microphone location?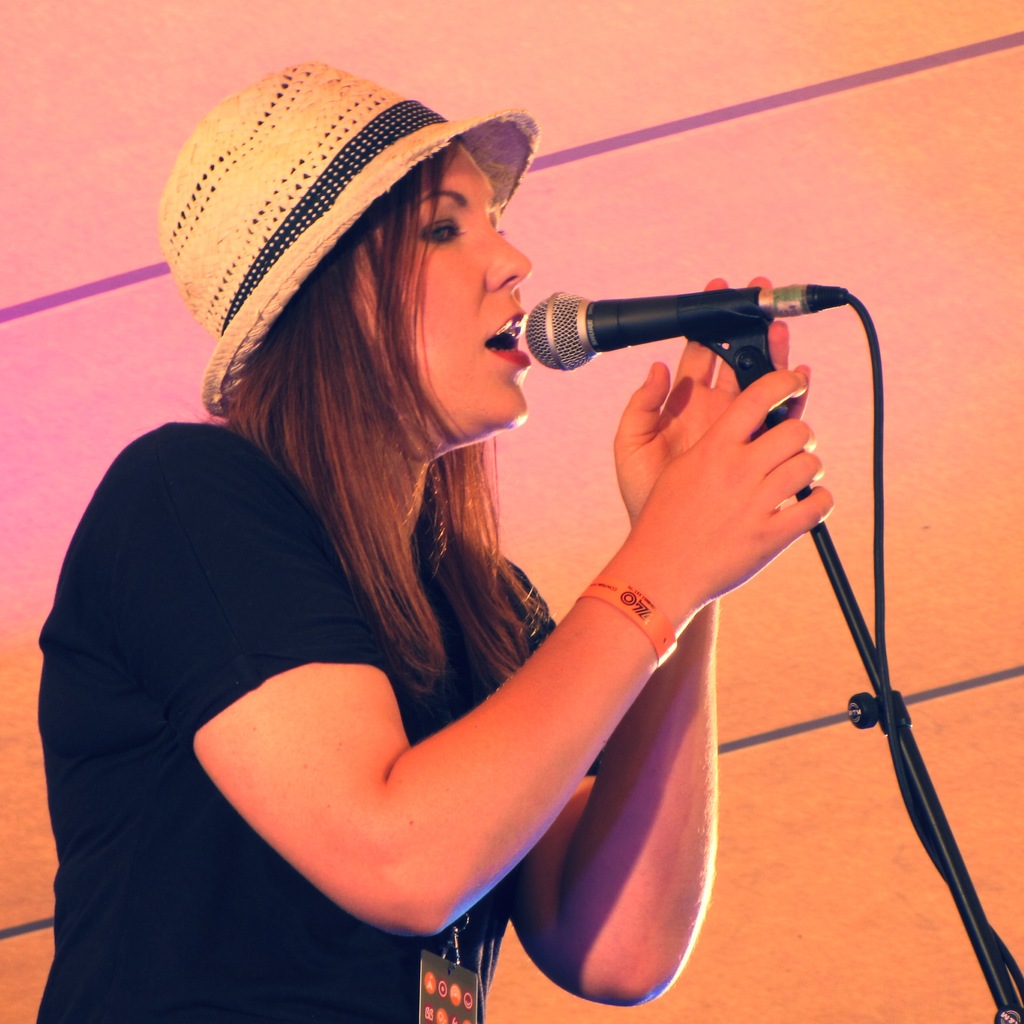
(left=515, top=287, right=851, bottom=371)
